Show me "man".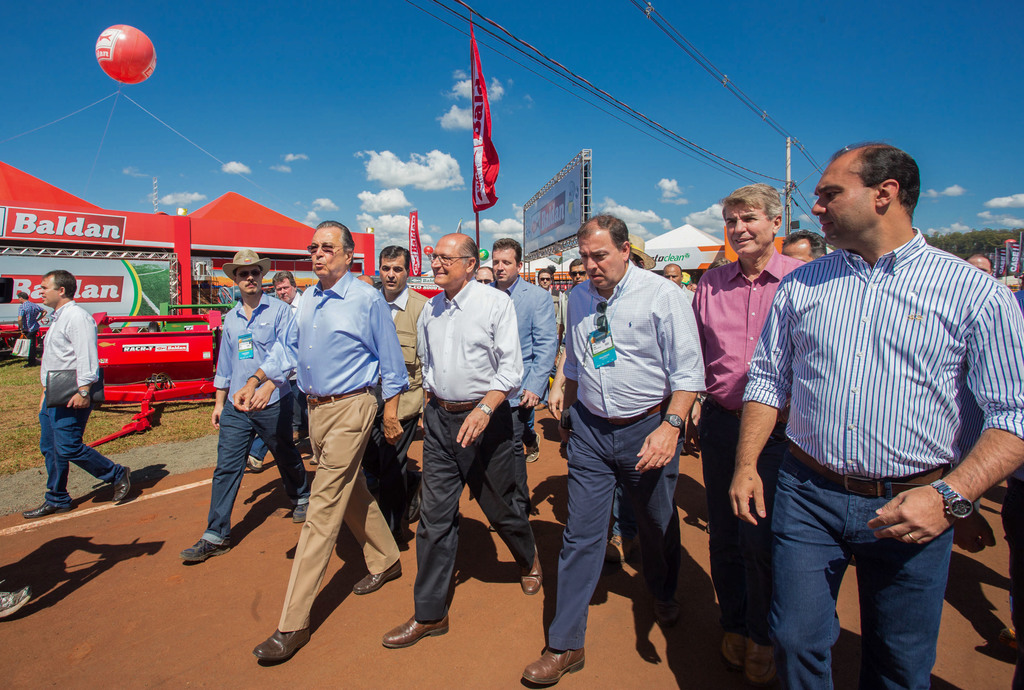
"man" is here: (left=690, top=181, right=811, bottom=689).
